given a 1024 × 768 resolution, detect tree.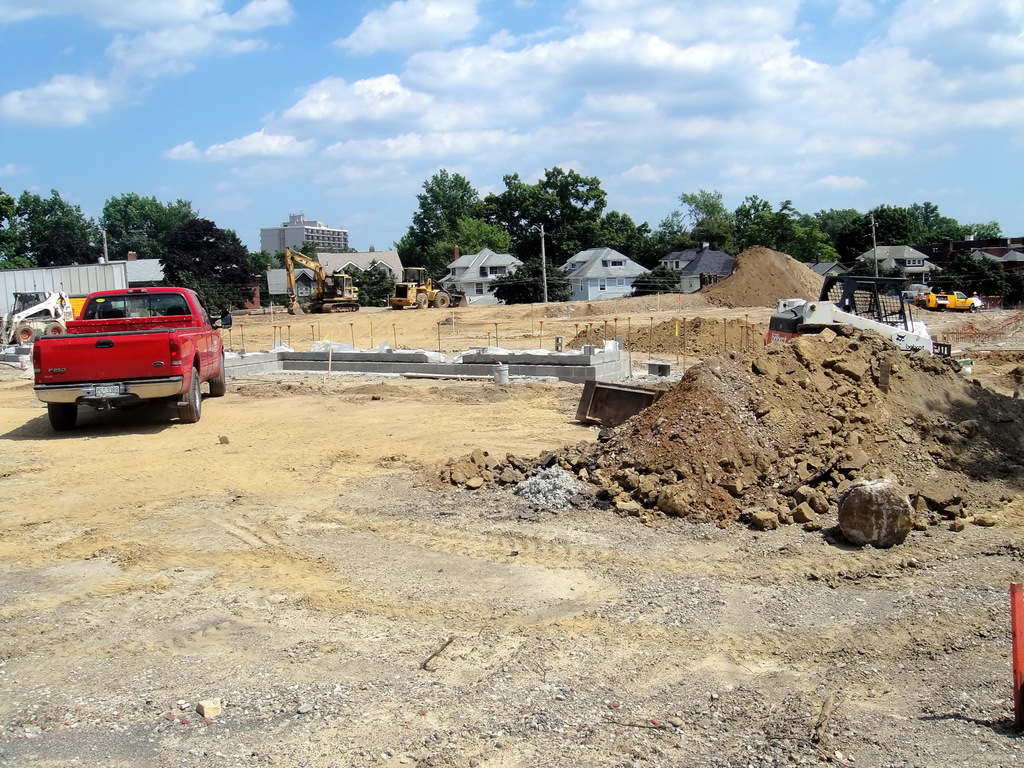
x1=653 y1=209 x2=689 y2=259.
